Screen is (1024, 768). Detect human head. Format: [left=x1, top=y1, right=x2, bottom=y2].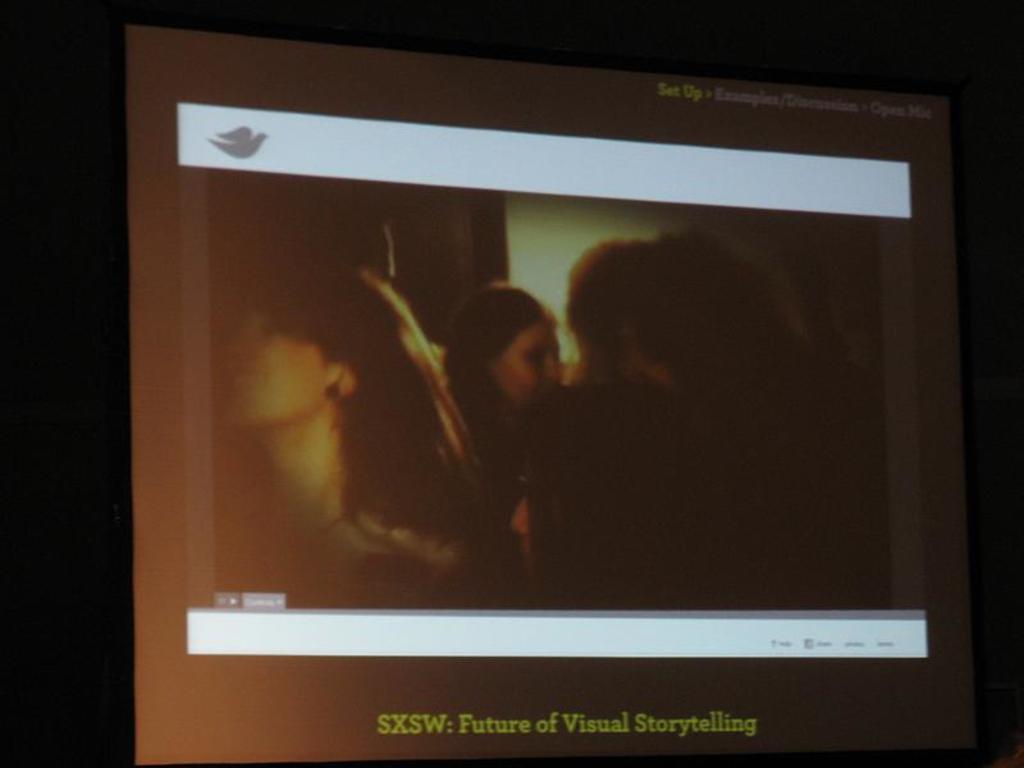
[left=447, top=271, right=580, bottom=428].
